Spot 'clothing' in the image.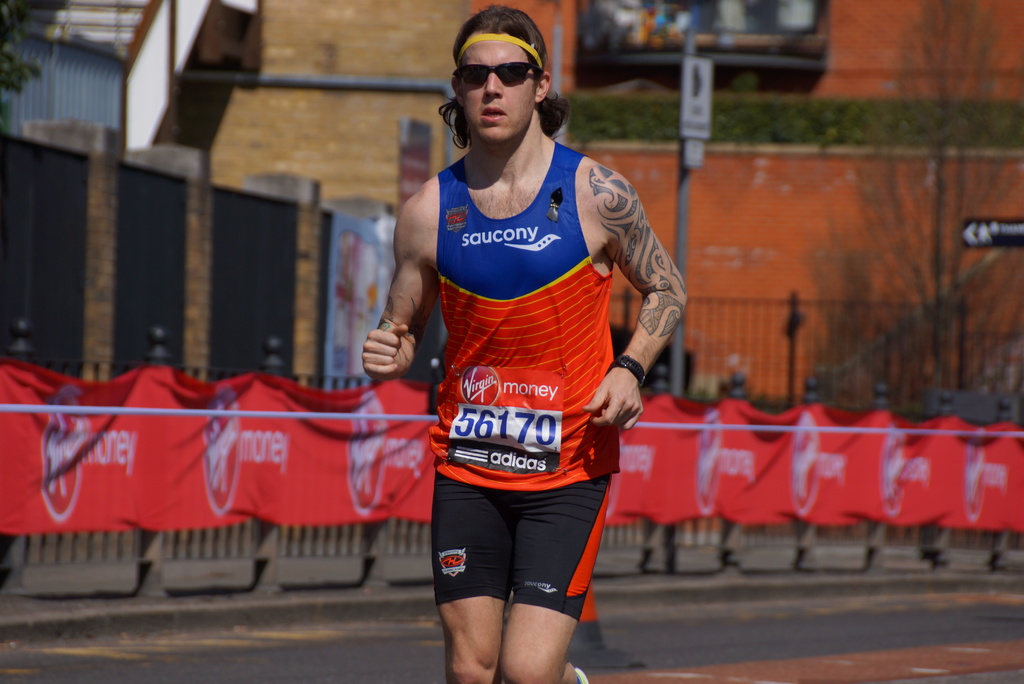
'clothing' found at (x1=412, y1=126, x2=643, y2=589).
